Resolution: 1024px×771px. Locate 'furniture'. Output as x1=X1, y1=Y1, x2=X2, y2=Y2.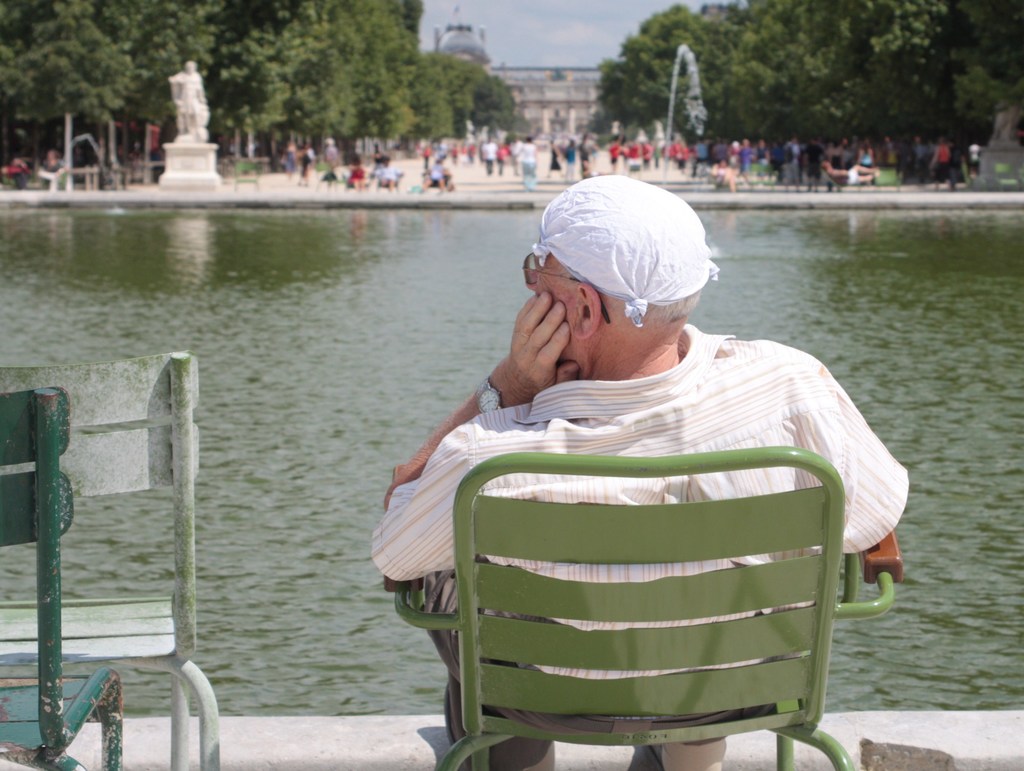
x1=0, y1=386, x2=124, y2=770.
